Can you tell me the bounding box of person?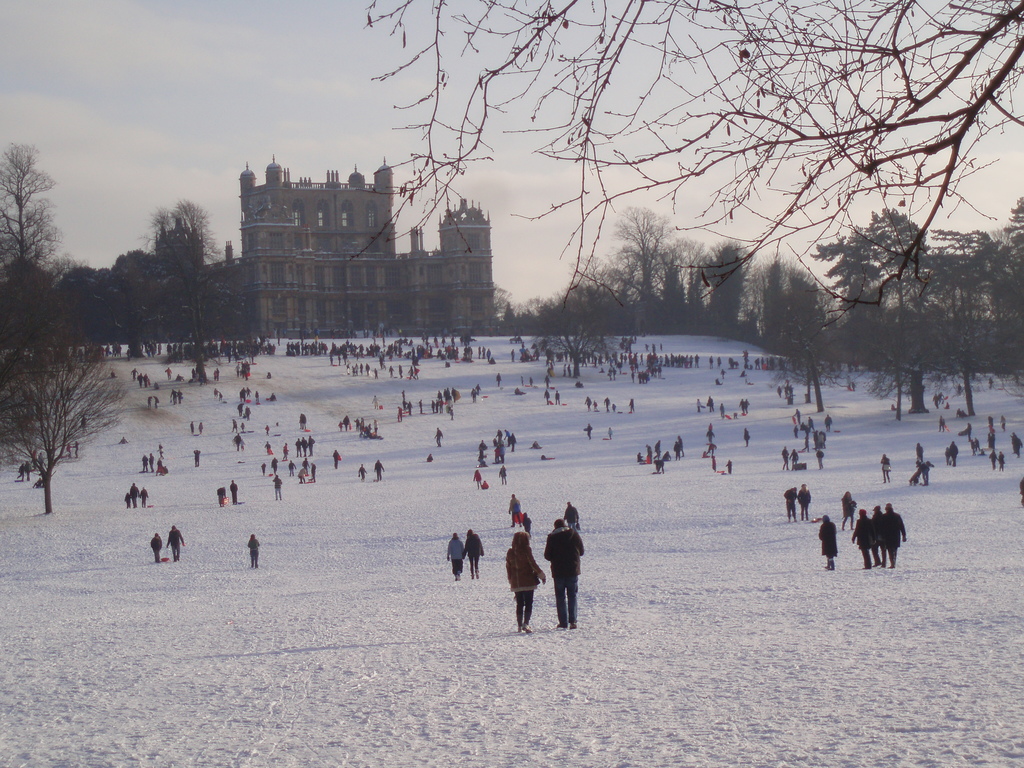
crop(785, 485, 797, 524).
